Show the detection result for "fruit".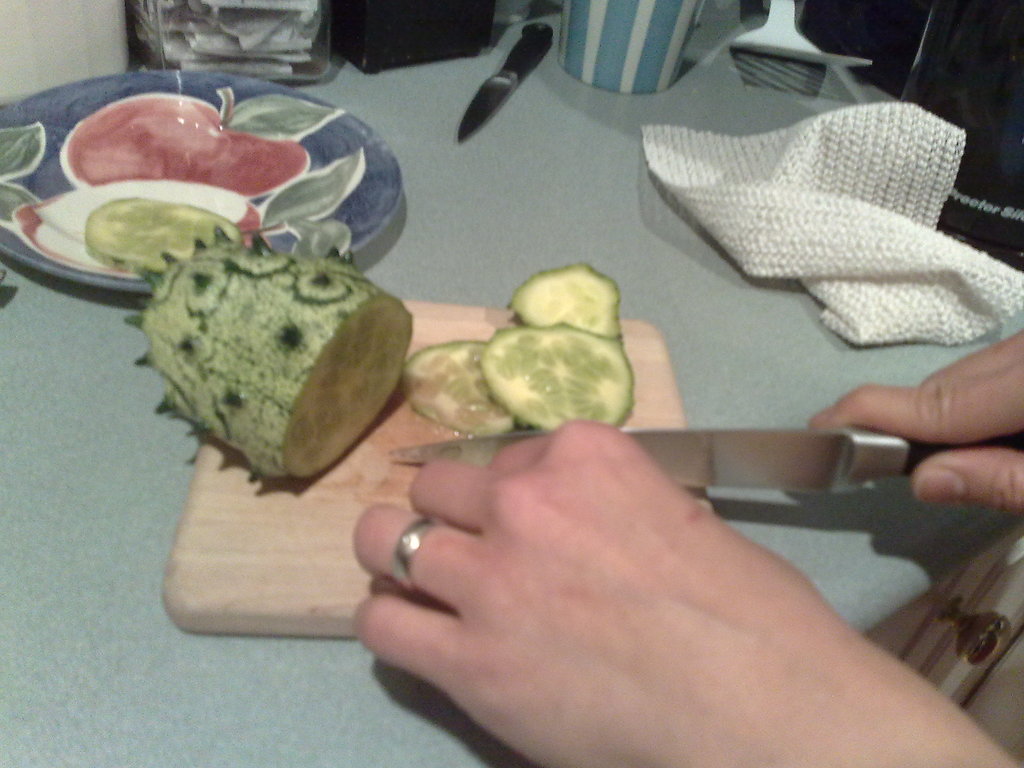
(x1=14, y1=145, x2=372, y2=280).
